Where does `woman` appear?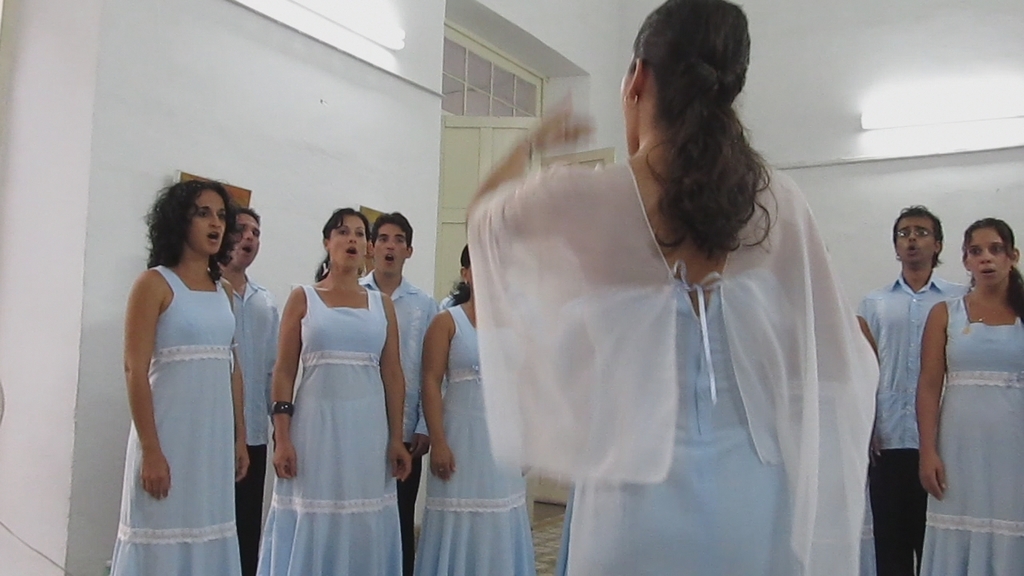
Appears at [412, 243, 558, 575].
